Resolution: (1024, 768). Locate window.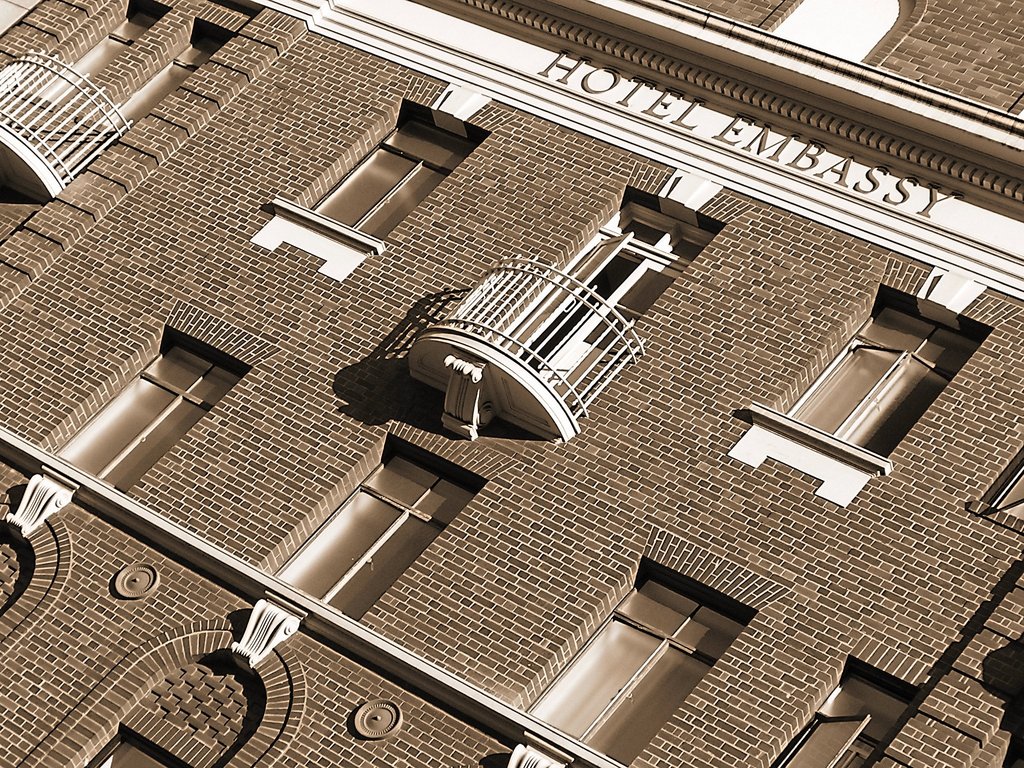
locate(273, 457, 474, 625).
